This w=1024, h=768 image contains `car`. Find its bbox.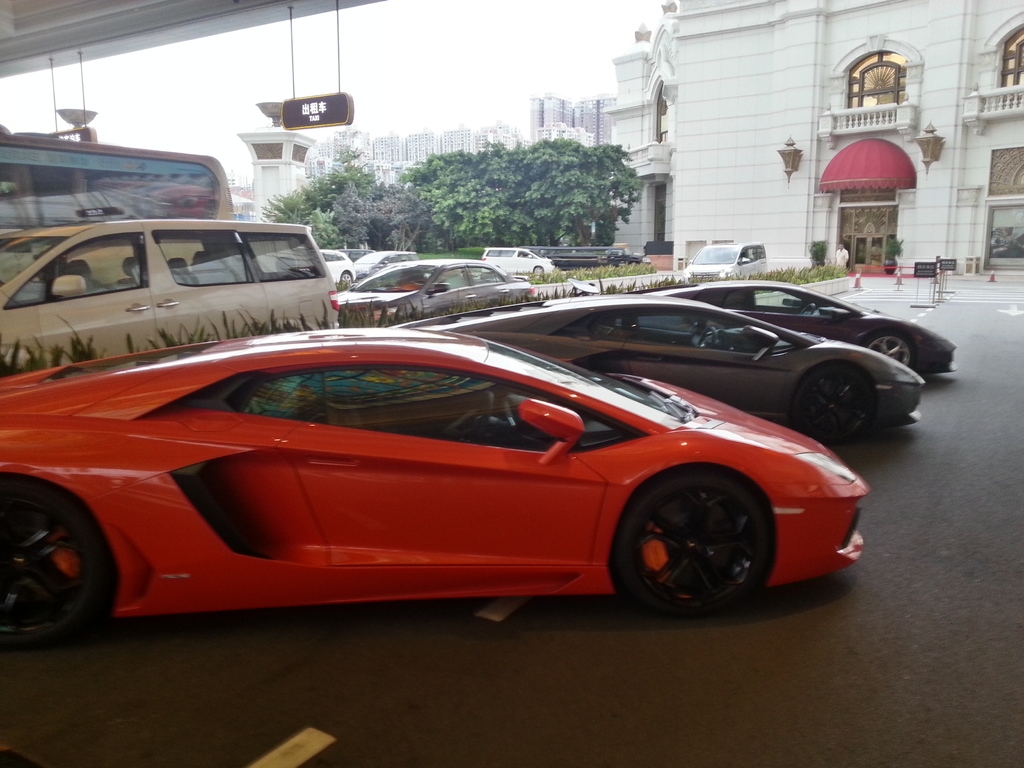
{"left": 335, "top": 259, "right": 538, "bottom": 321}.
